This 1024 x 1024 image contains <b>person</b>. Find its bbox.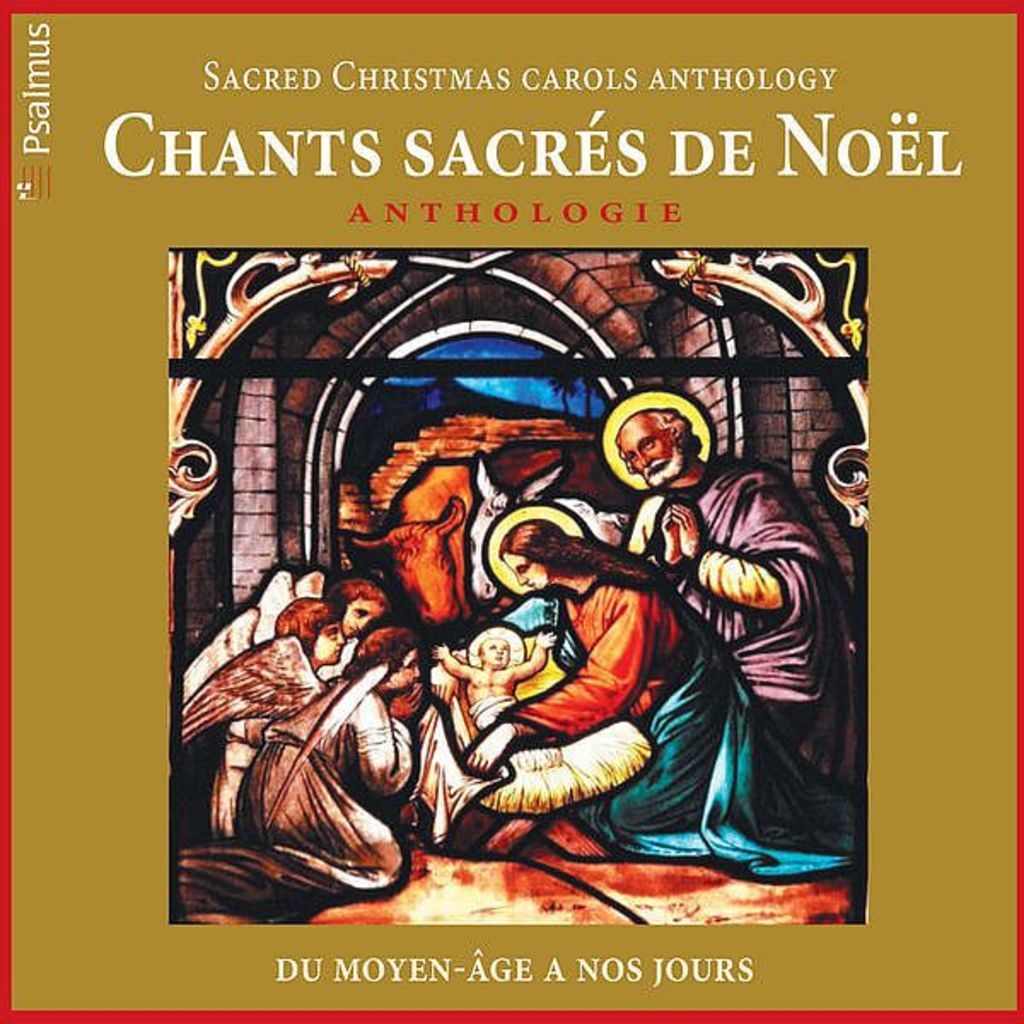
[326,575,387,676].
